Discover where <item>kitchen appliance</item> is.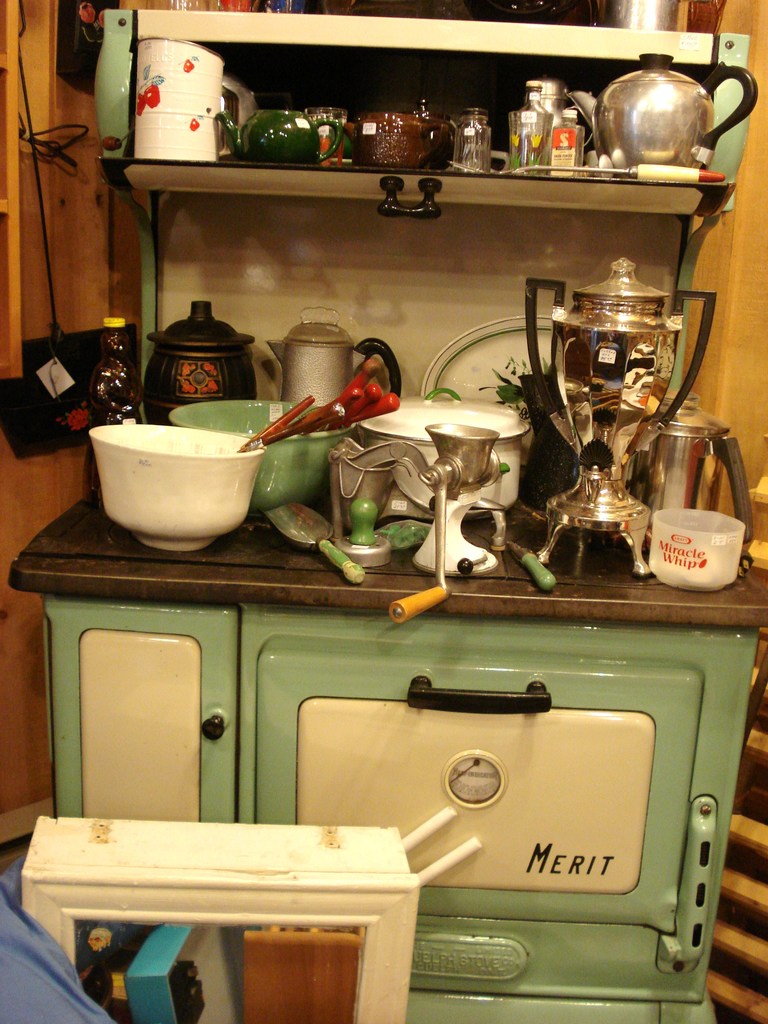
Discovered at [left=184, top=404, right=357, bottom=509].
